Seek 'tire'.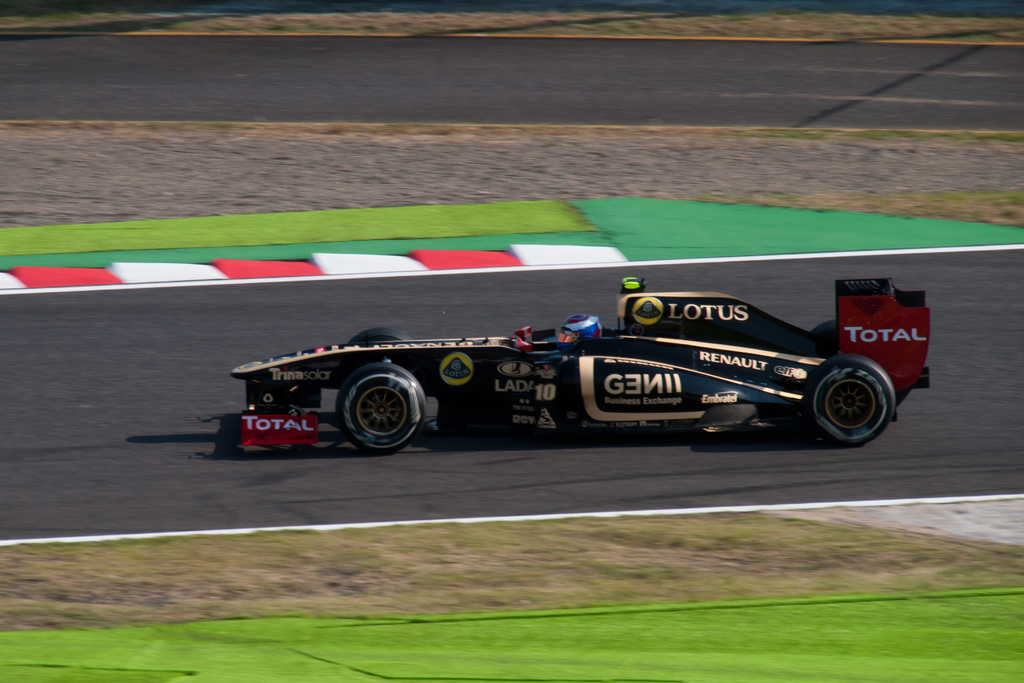
<region>348, 328, 412, 344</region>.
